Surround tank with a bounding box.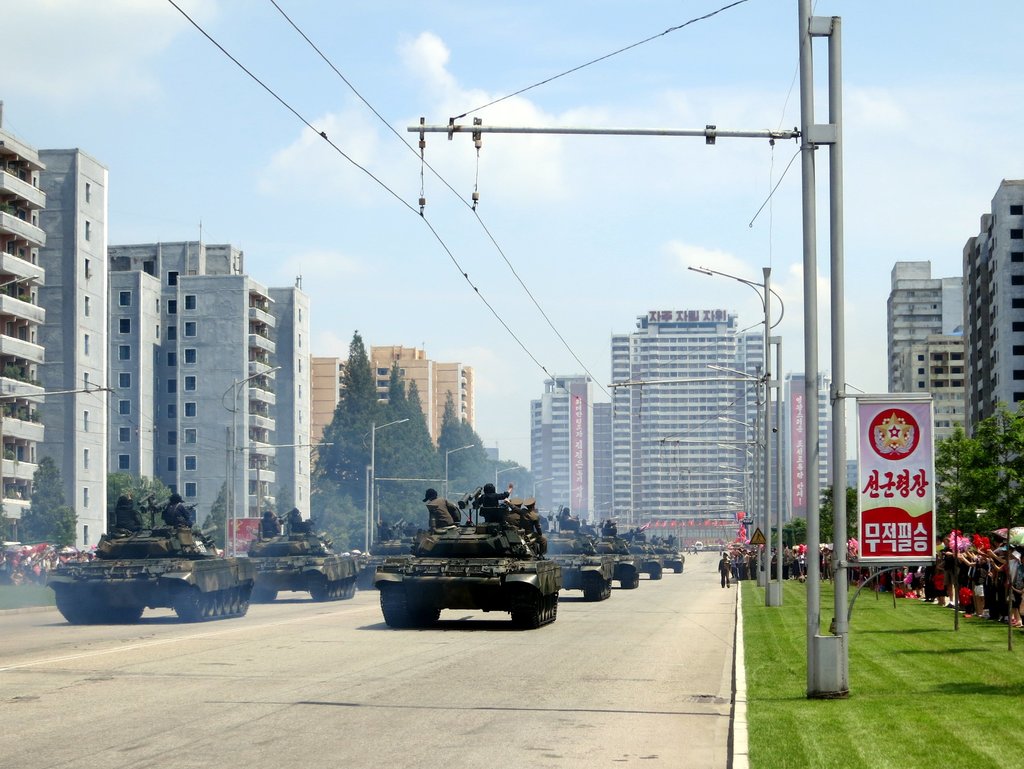
<box>31,490,262,619</box>.
